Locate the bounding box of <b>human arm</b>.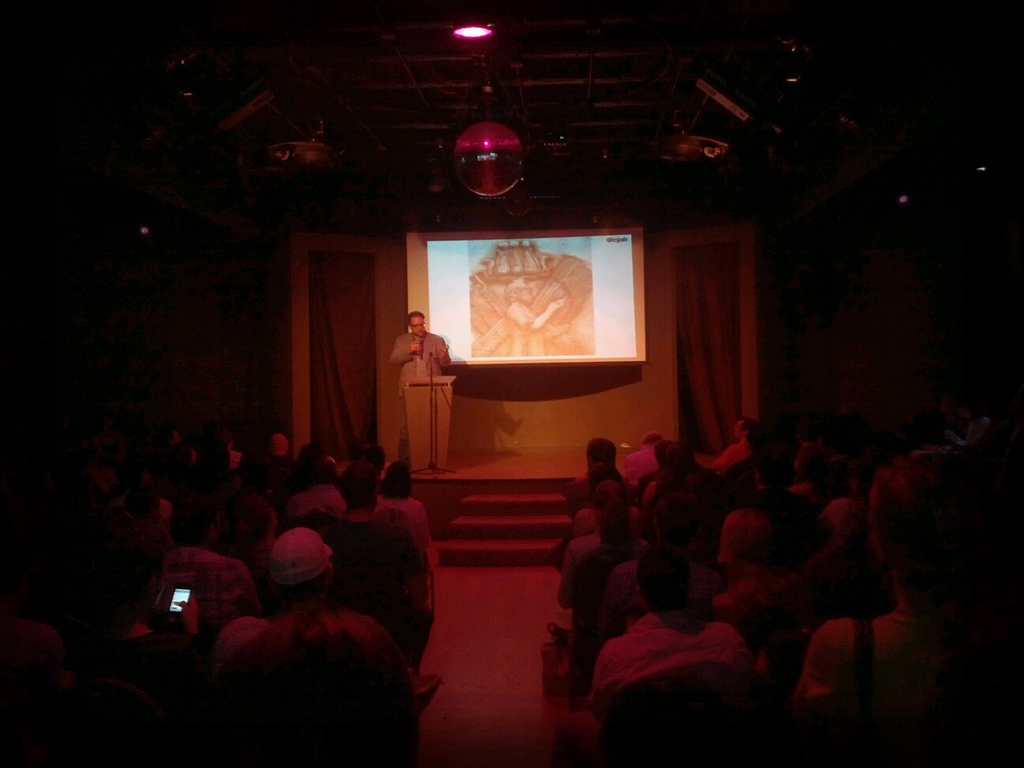
Bounding box: <box>439,340,455,367</box>.
